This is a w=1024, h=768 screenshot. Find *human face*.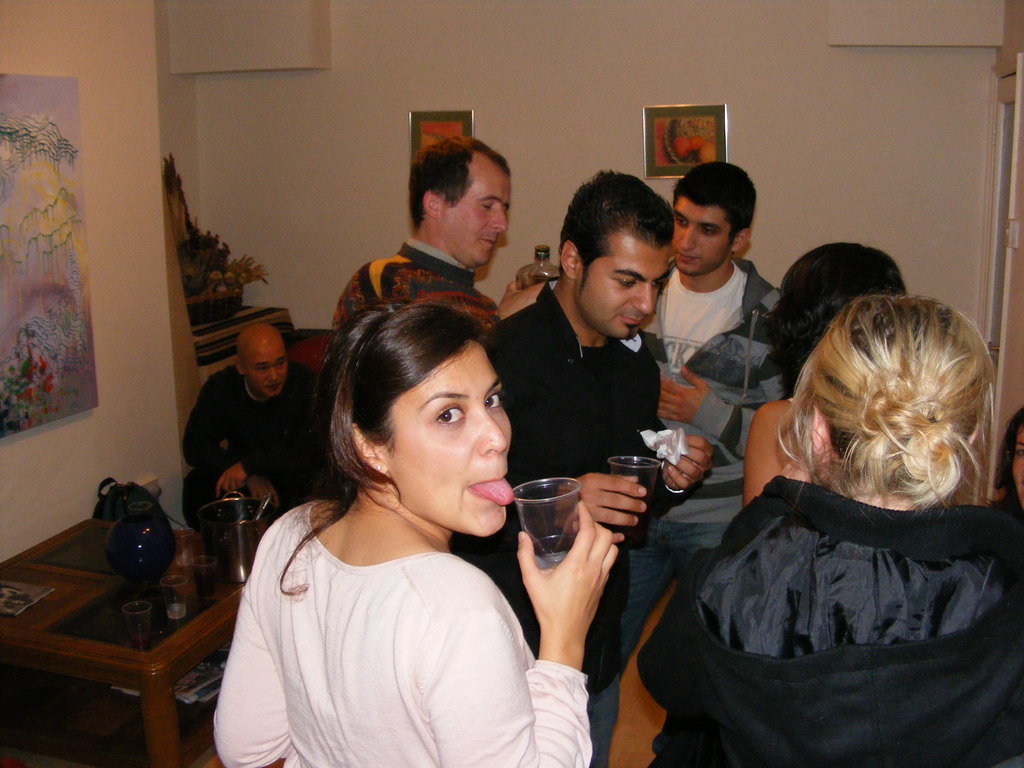
Bounding box: locate(1015, 424, 1023, 498).
